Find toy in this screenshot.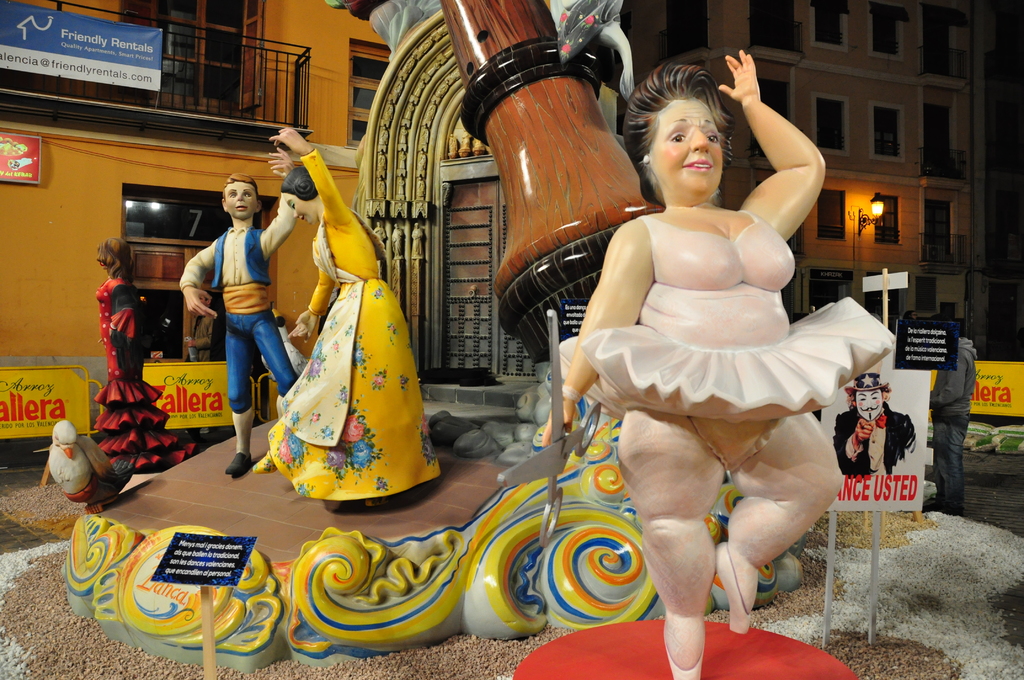
The bounding box for toy is 60, 0, 805, 674.
